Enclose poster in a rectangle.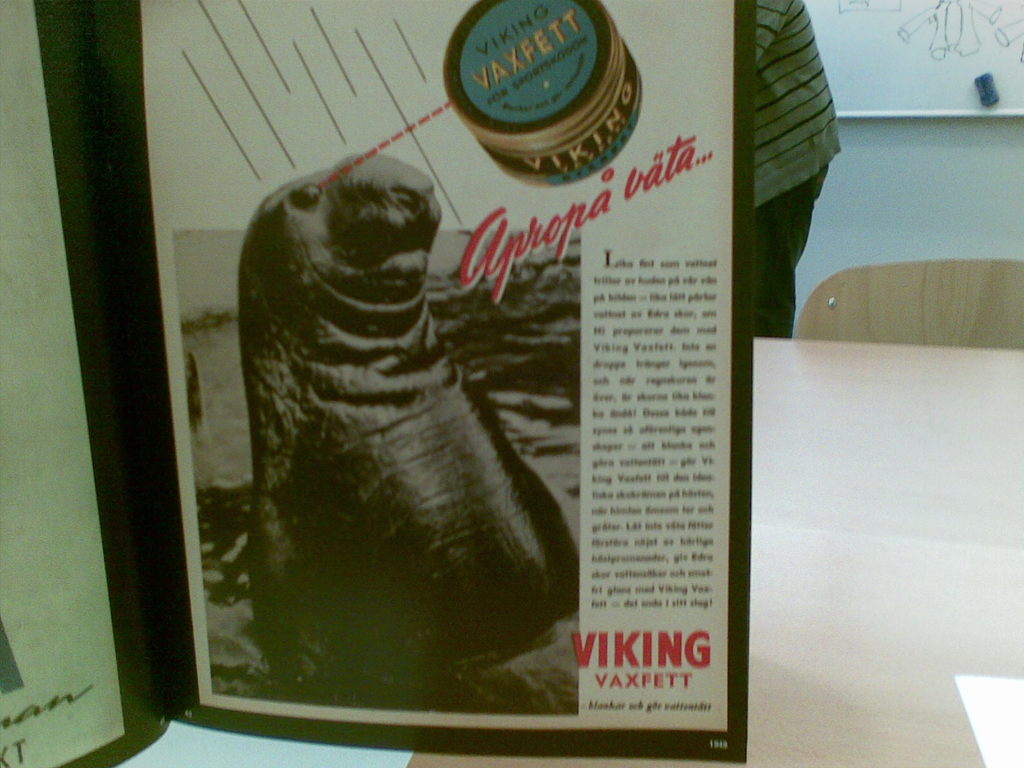
145, 0, 737, 734.
